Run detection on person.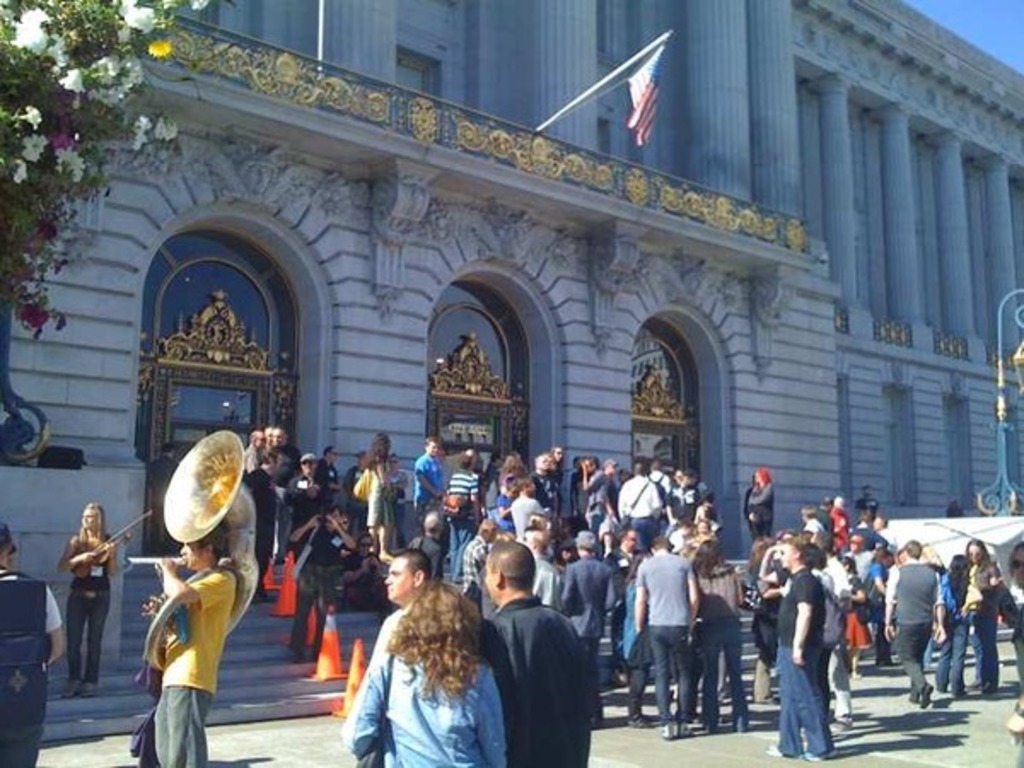
Result: 645,459,664,493.
